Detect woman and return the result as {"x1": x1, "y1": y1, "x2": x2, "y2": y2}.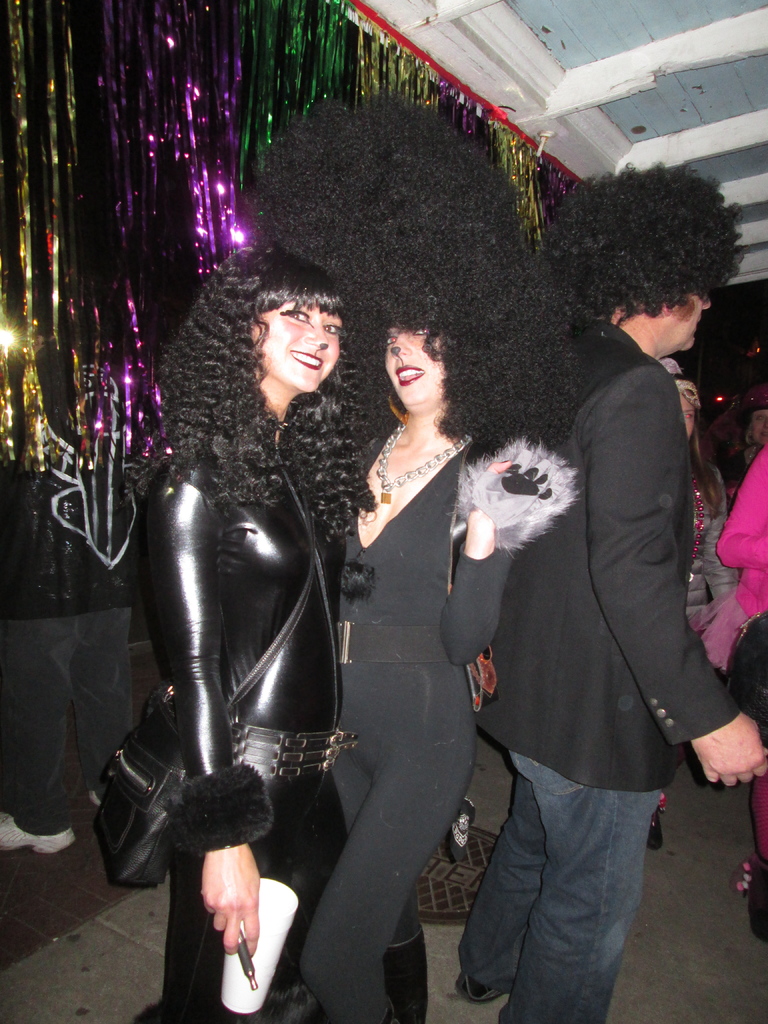
{"x1": 266, "y1": 234, "x2": 586, "y2": 1023}.
